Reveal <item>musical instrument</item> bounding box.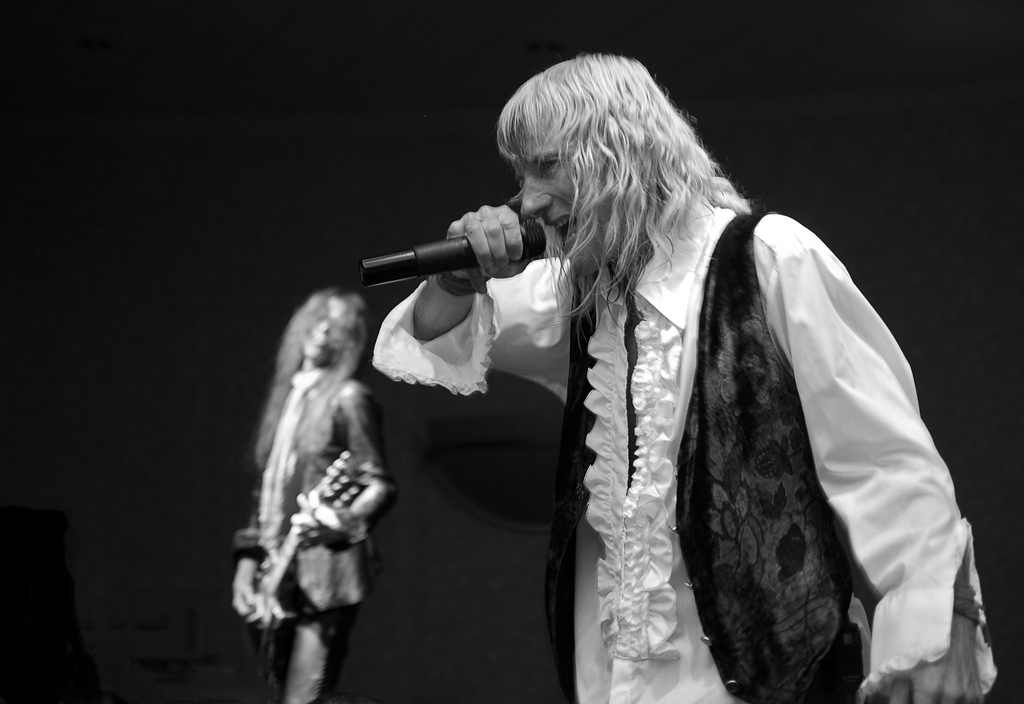
Revealed: 237/450/364/690.
